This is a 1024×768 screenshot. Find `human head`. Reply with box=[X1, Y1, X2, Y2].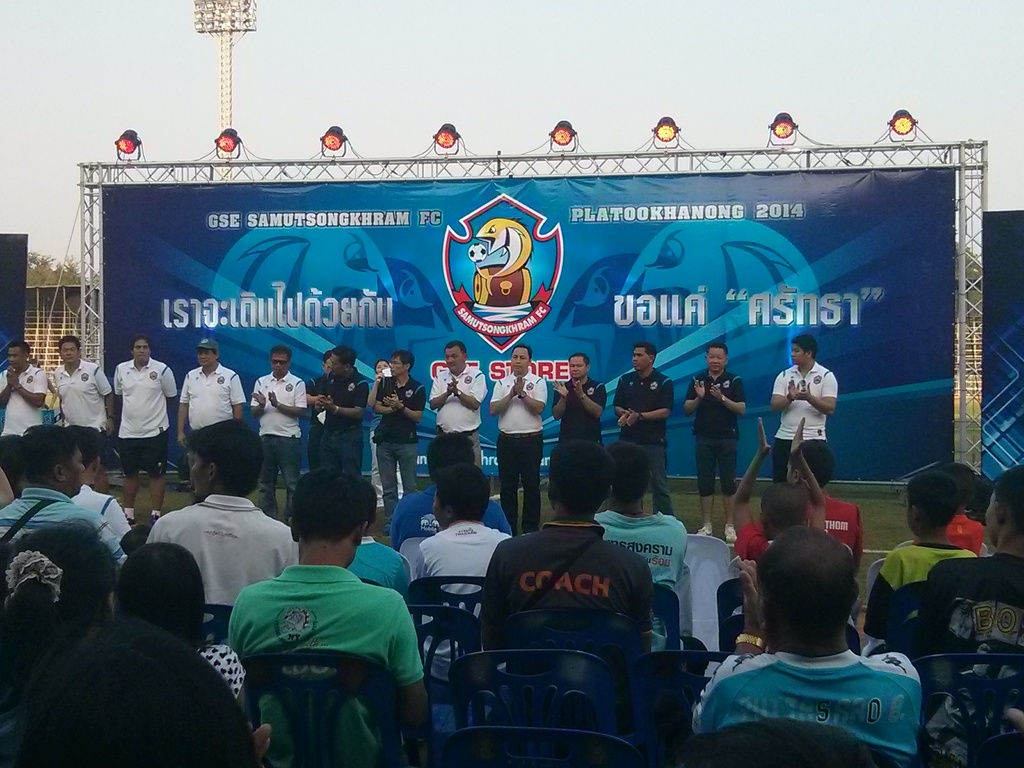
box=[630, 342, 656, 371].
